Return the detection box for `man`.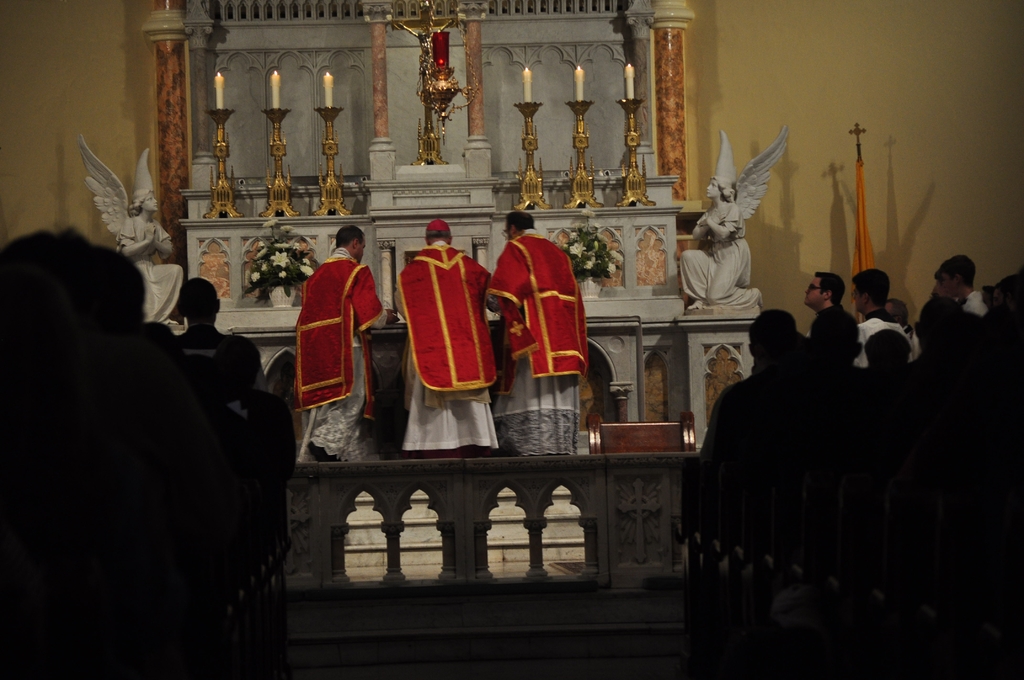
left=482, top=214, right=588, bottom=455.
